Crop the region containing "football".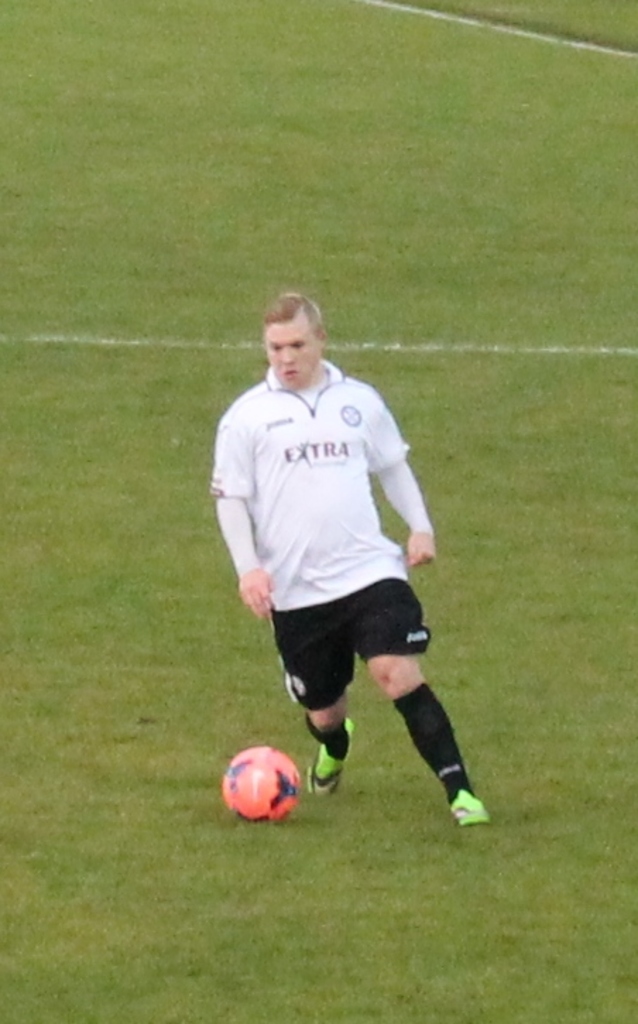
Crop region: (217,746,301,816).
